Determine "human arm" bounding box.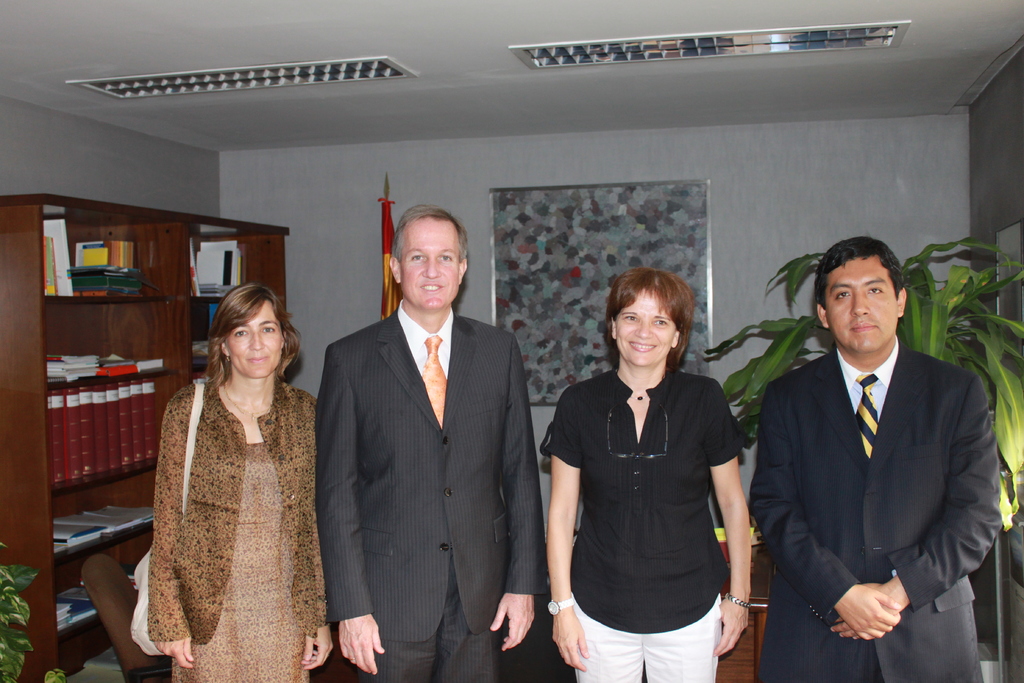
Determined: [x1=287, y1=589, x2=332, y2=659].
